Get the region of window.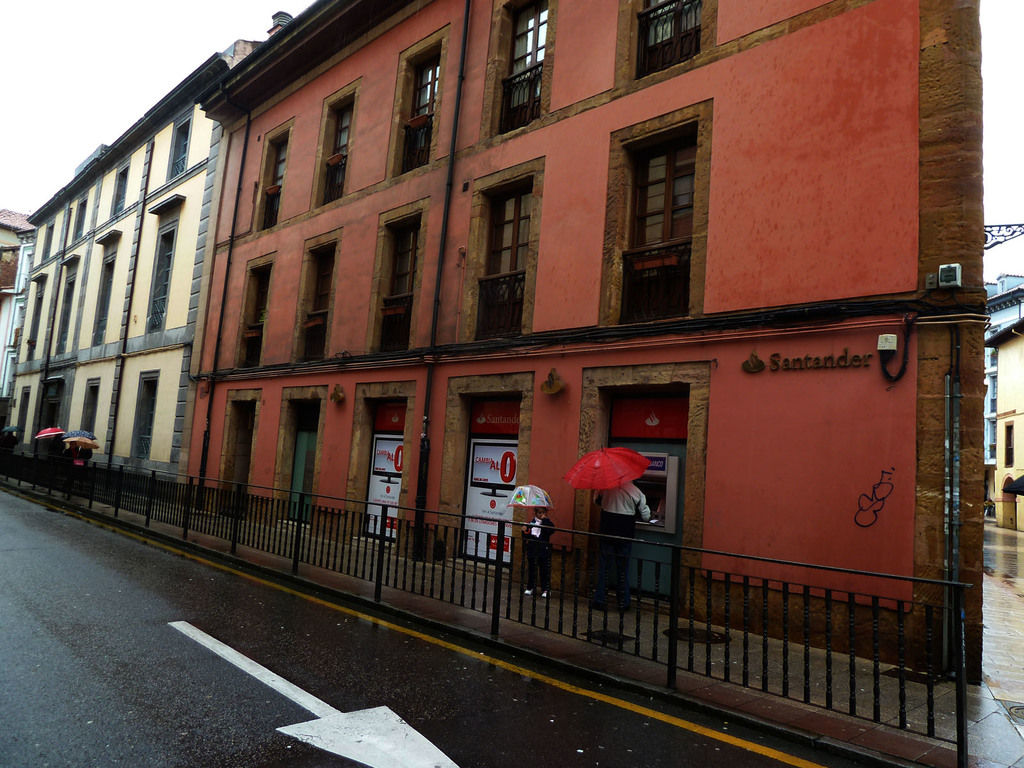
detection(38, 217, 55, 263).
